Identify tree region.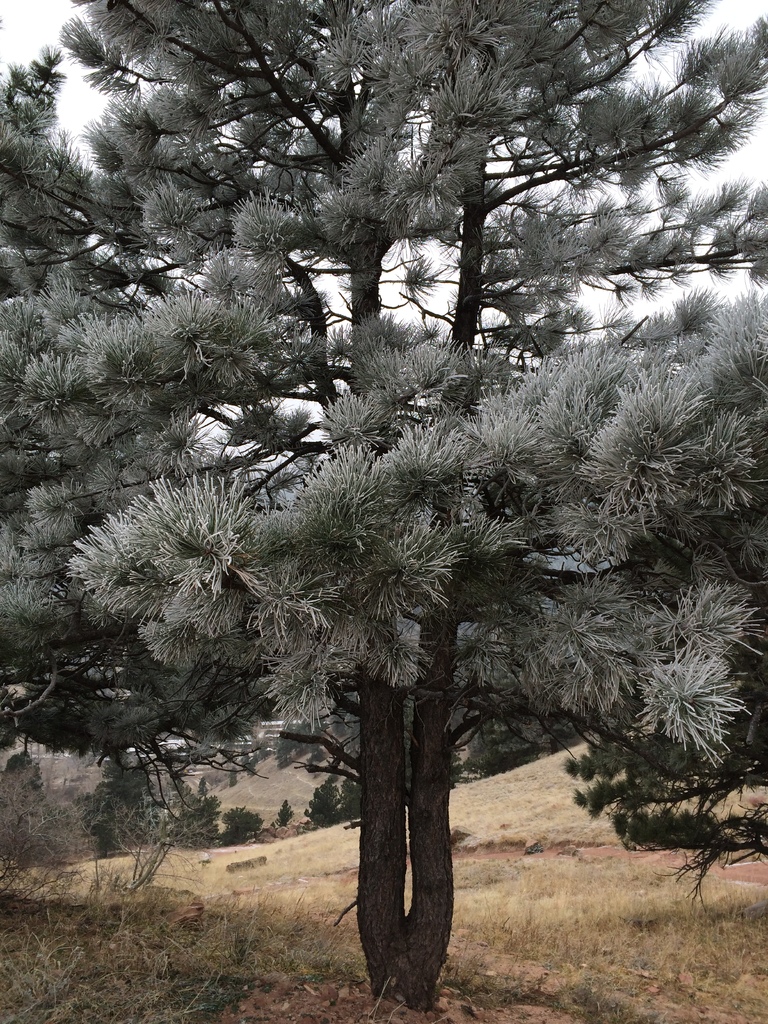
Region: detection(58, 79, 730, 936).
